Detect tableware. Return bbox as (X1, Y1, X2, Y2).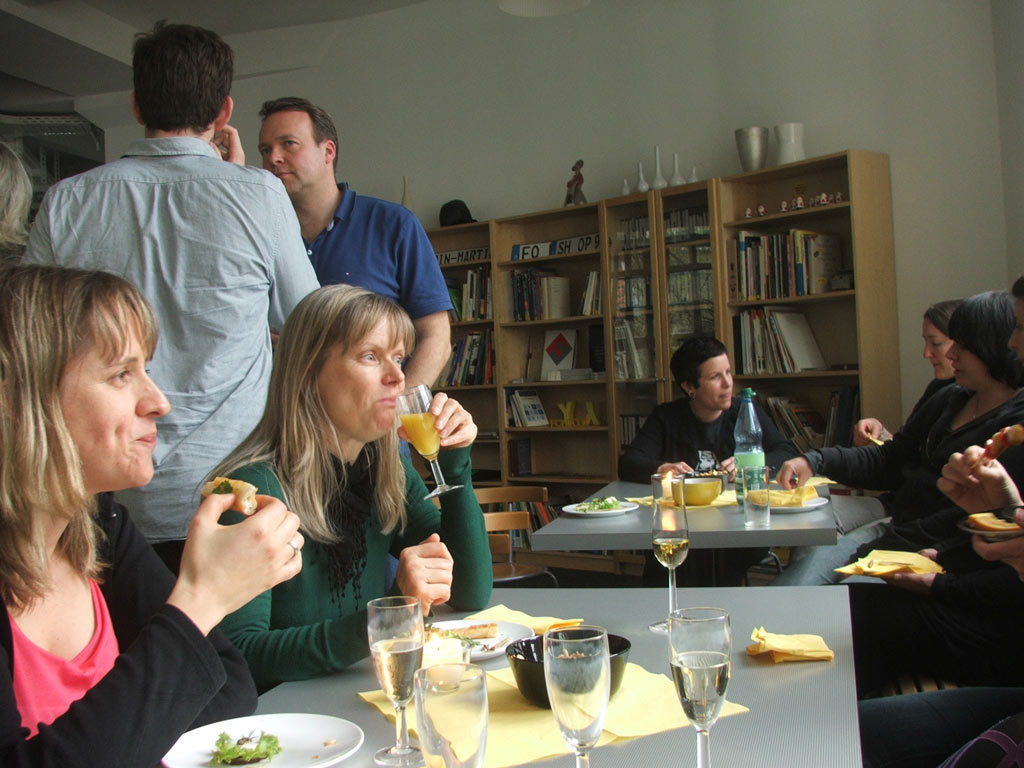
(510, 638, 627, 705).
